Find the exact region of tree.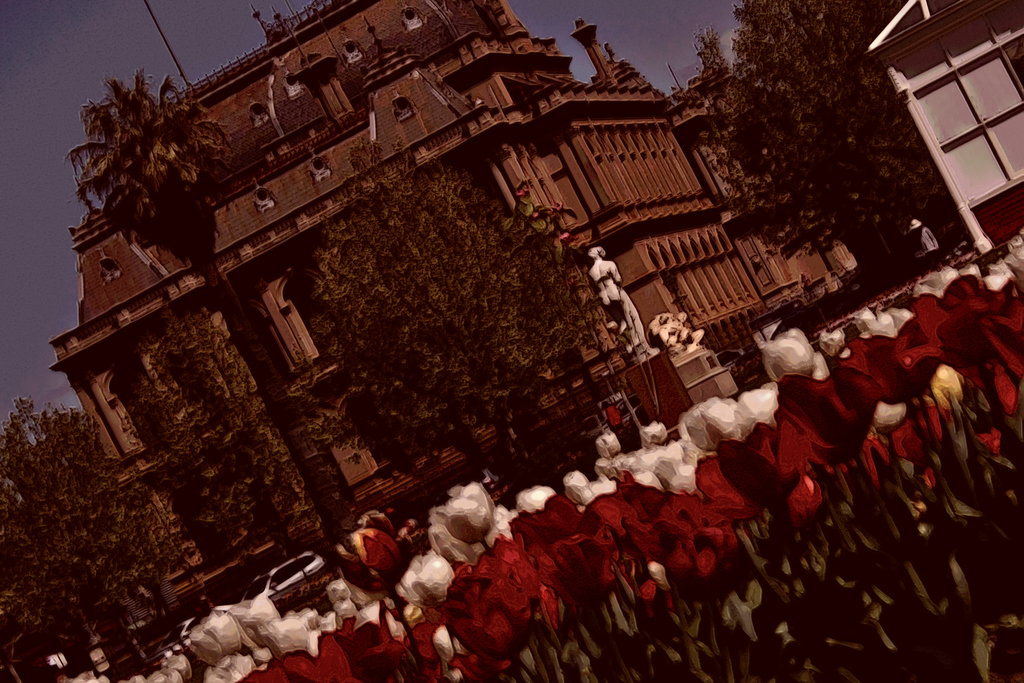
Exact region: <box>700,0,974,311</box>.
